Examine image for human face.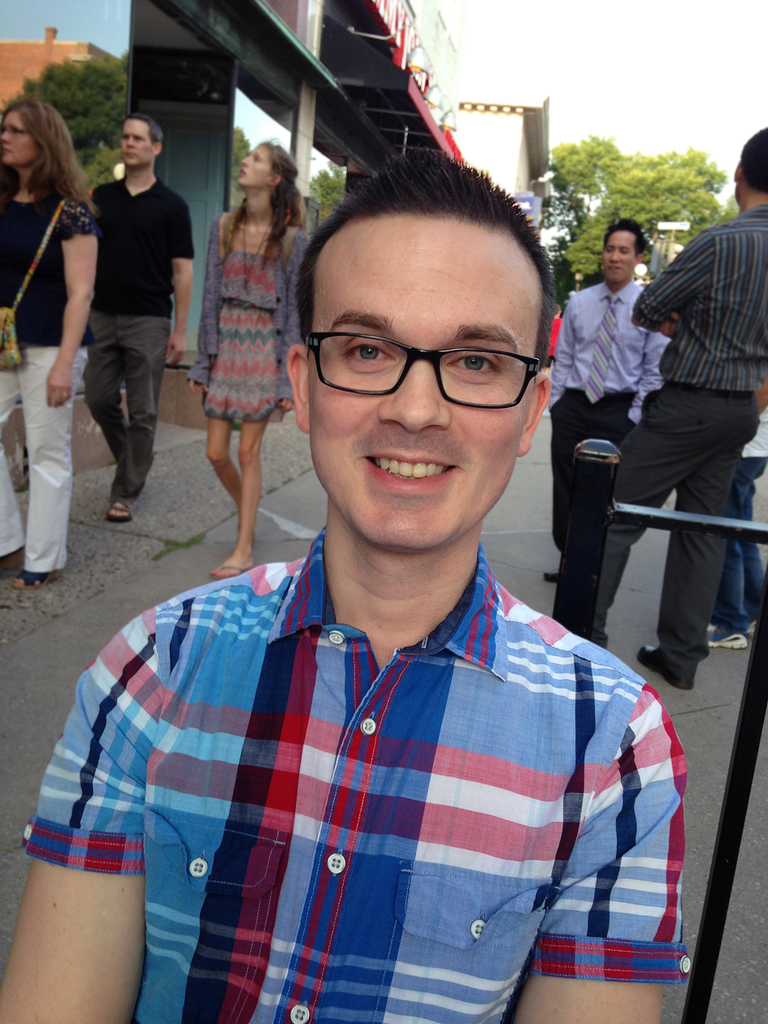
Examination result: bbox=[116, 111, 157, 169].
